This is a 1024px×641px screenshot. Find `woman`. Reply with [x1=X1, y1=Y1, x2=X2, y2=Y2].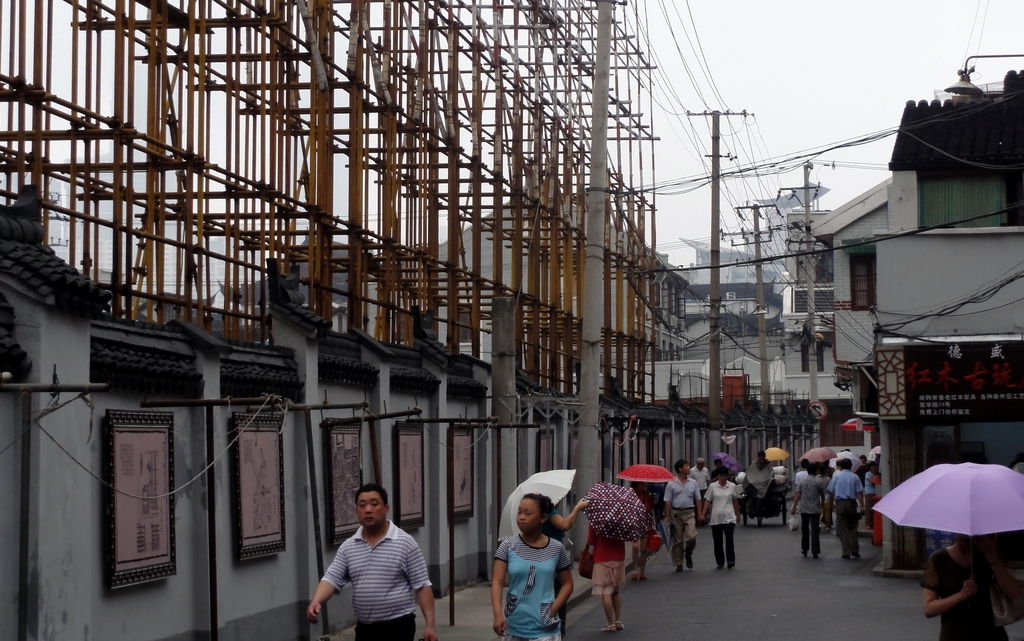
[x1=794, y1=458, x2=810, y2=493].
